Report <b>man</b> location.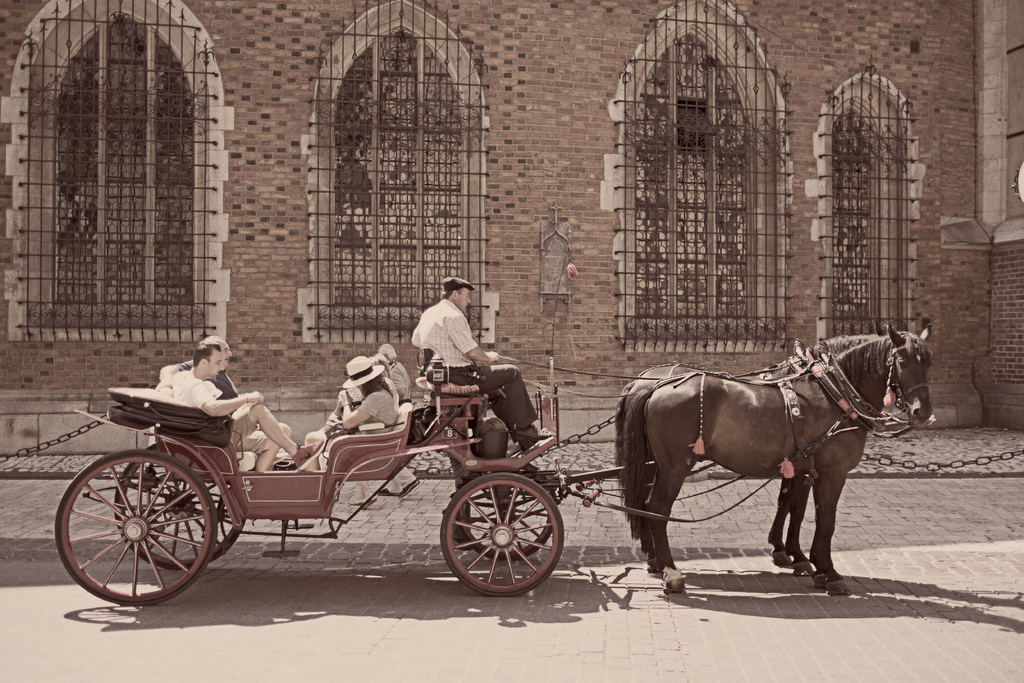
Report: select_region(408, 276, 557, 452).
